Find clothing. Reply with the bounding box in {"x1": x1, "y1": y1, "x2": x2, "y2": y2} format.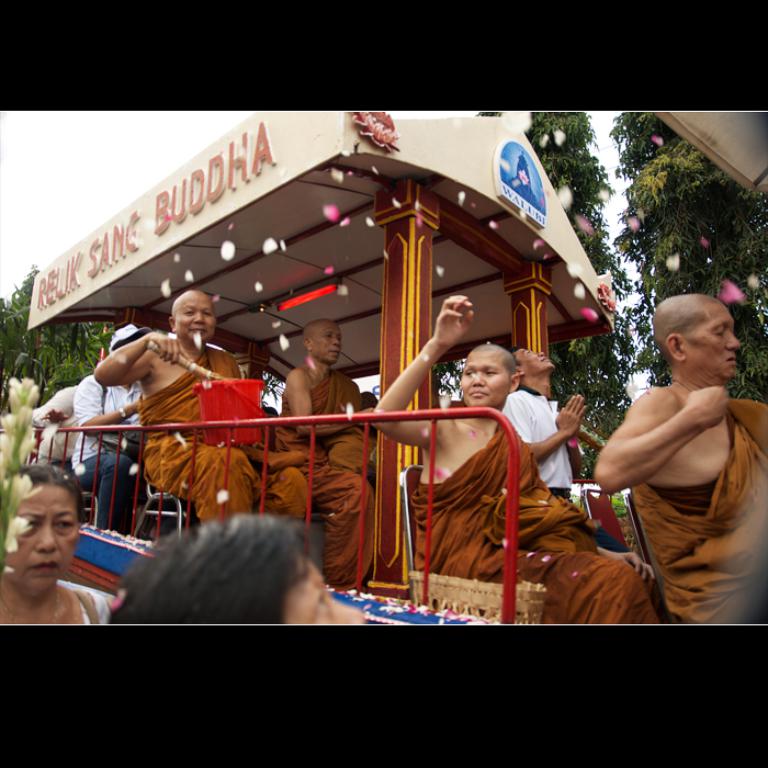
{"x1": 33, "y1": 382, "x2": 87, "y2": 467}.
